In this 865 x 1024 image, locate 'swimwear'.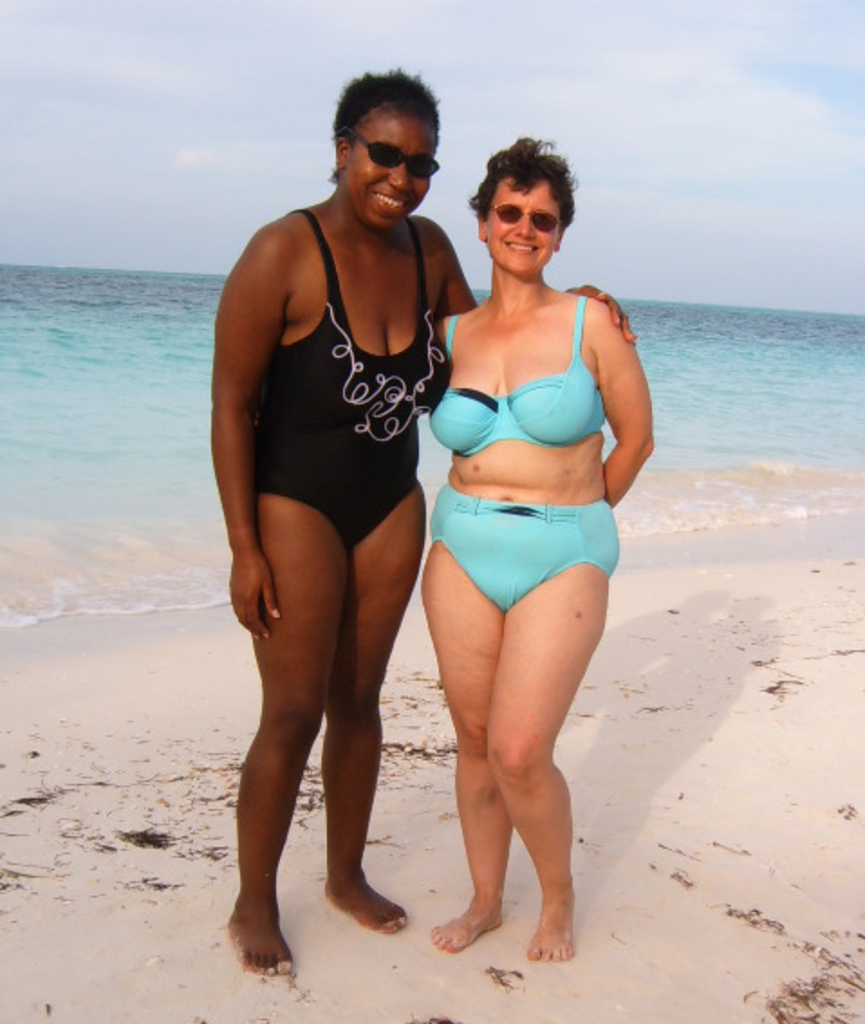
Bounding box: box=[426, 477, 621, 616].
